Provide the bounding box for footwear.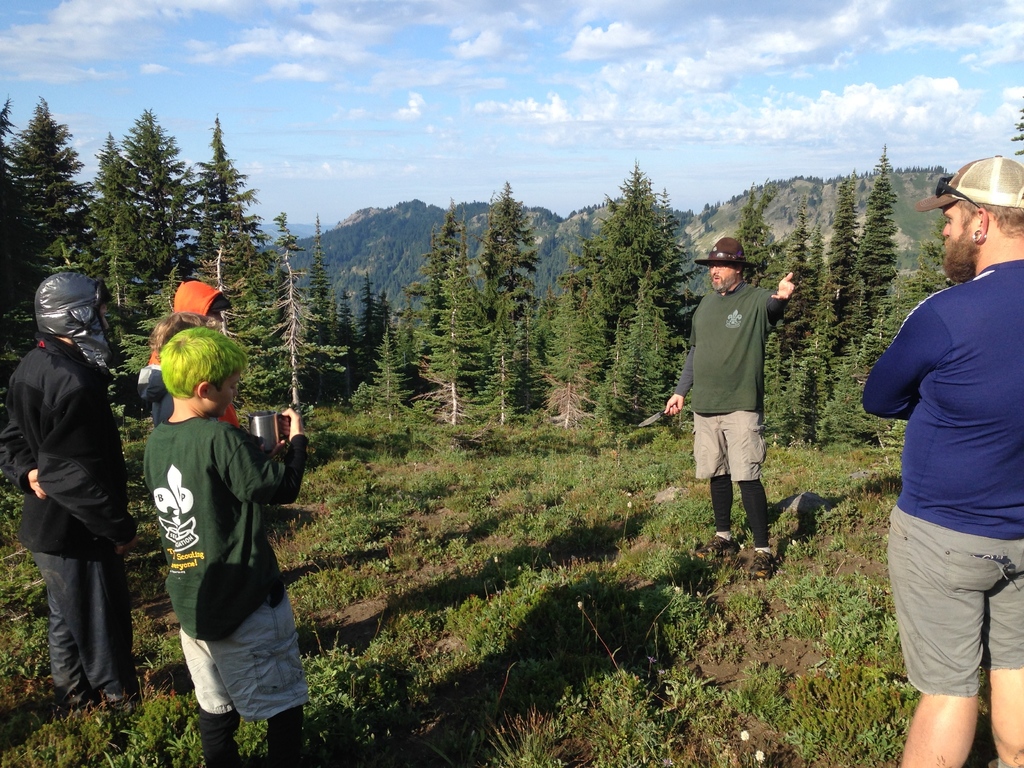
left=62, top=689, right=88, bottom=706.
